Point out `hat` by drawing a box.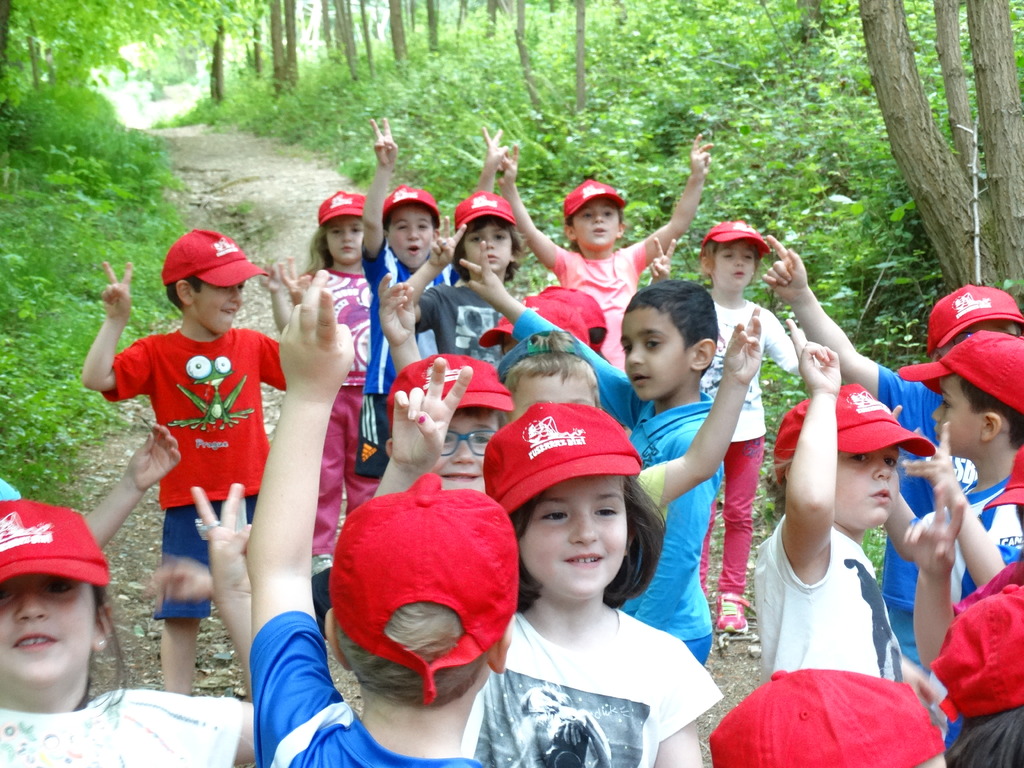
538,284,607,344.
